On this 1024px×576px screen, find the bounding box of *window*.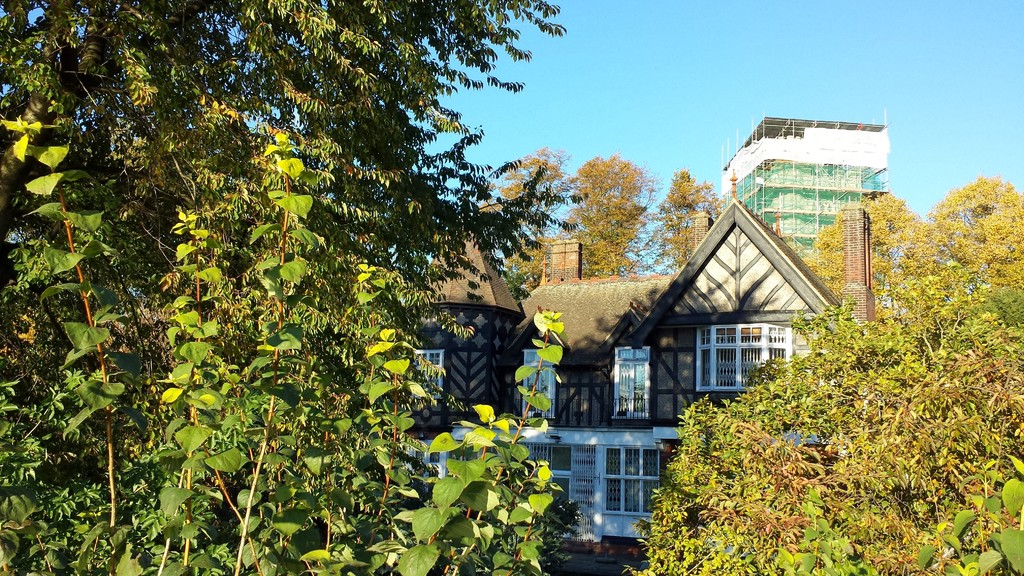
Bounding box: (606,444,657,516).
